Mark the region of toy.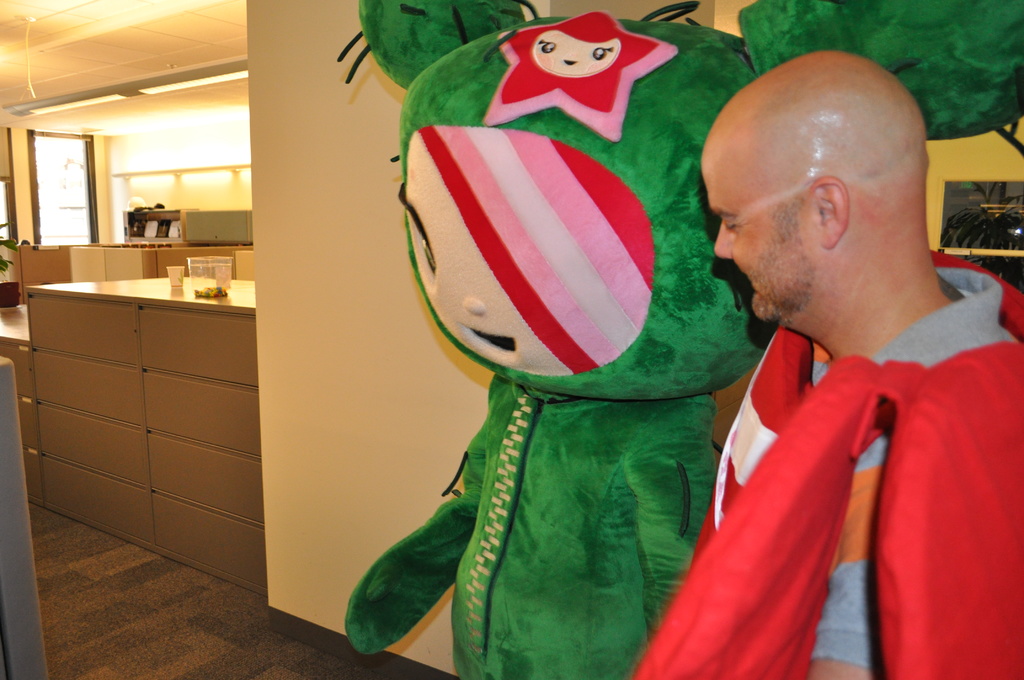
Region: box(324, 0, 1023, 679).
